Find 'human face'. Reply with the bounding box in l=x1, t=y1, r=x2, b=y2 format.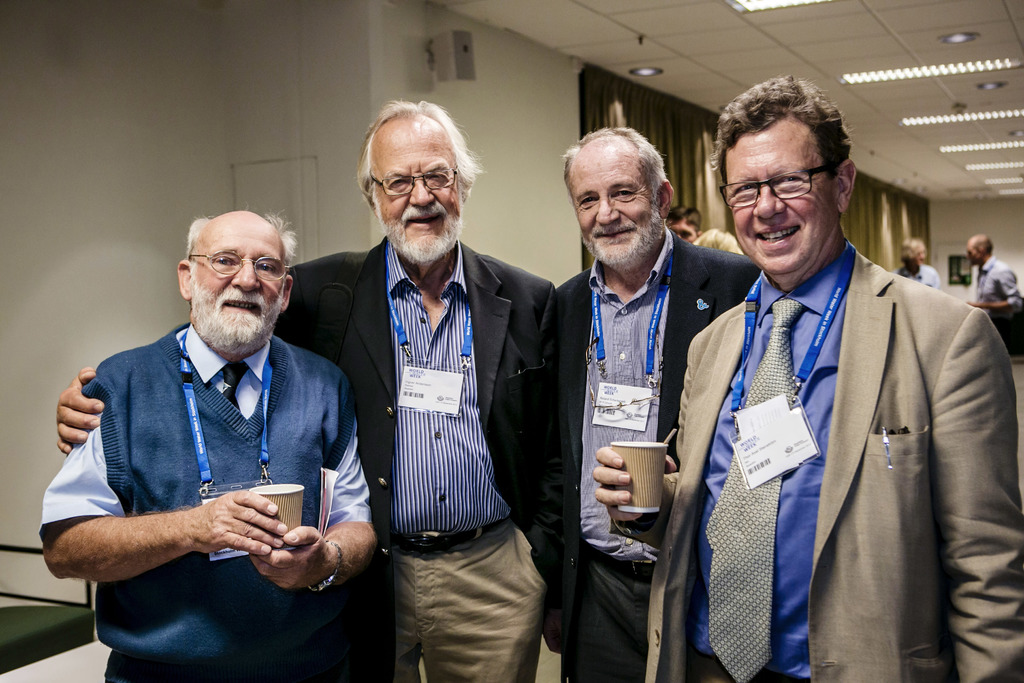
l=722, t=124, r=840, b=274.
